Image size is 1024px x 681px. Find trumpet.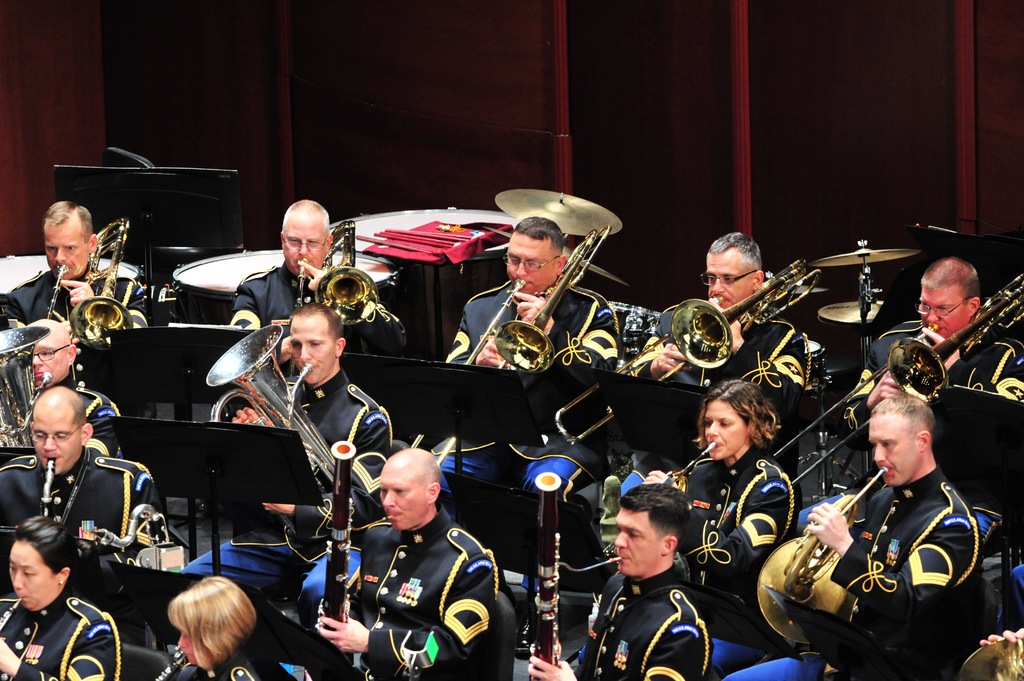
x1=781, y1=464, x2=890, y2=605.
